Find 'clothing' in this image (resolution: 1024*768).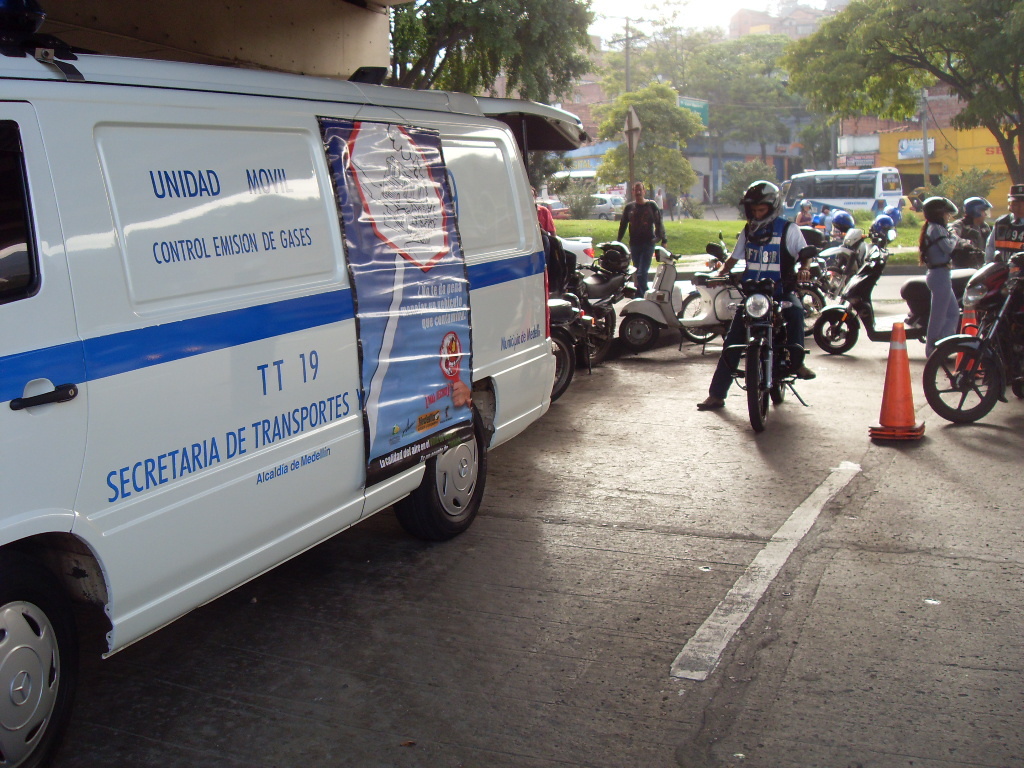
Rect(921, 222, 959, 348).
